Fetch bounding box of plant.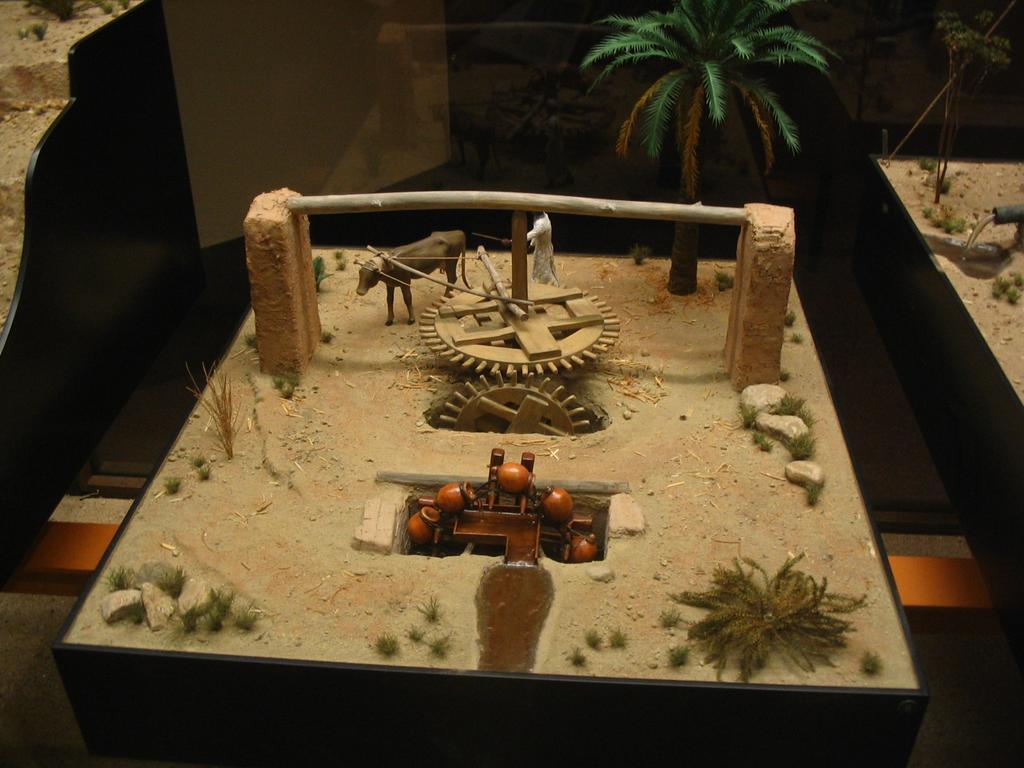
Bbox: bbox=[956, 222, 967, 239].
